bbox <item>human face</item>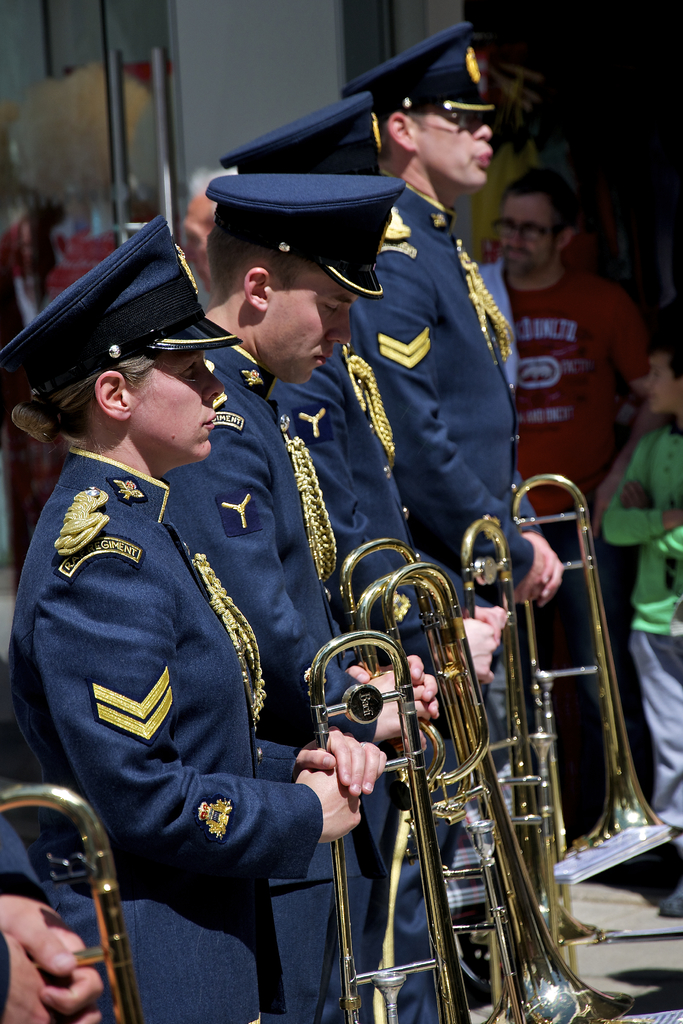
rect(260, 240, 353, 396)
